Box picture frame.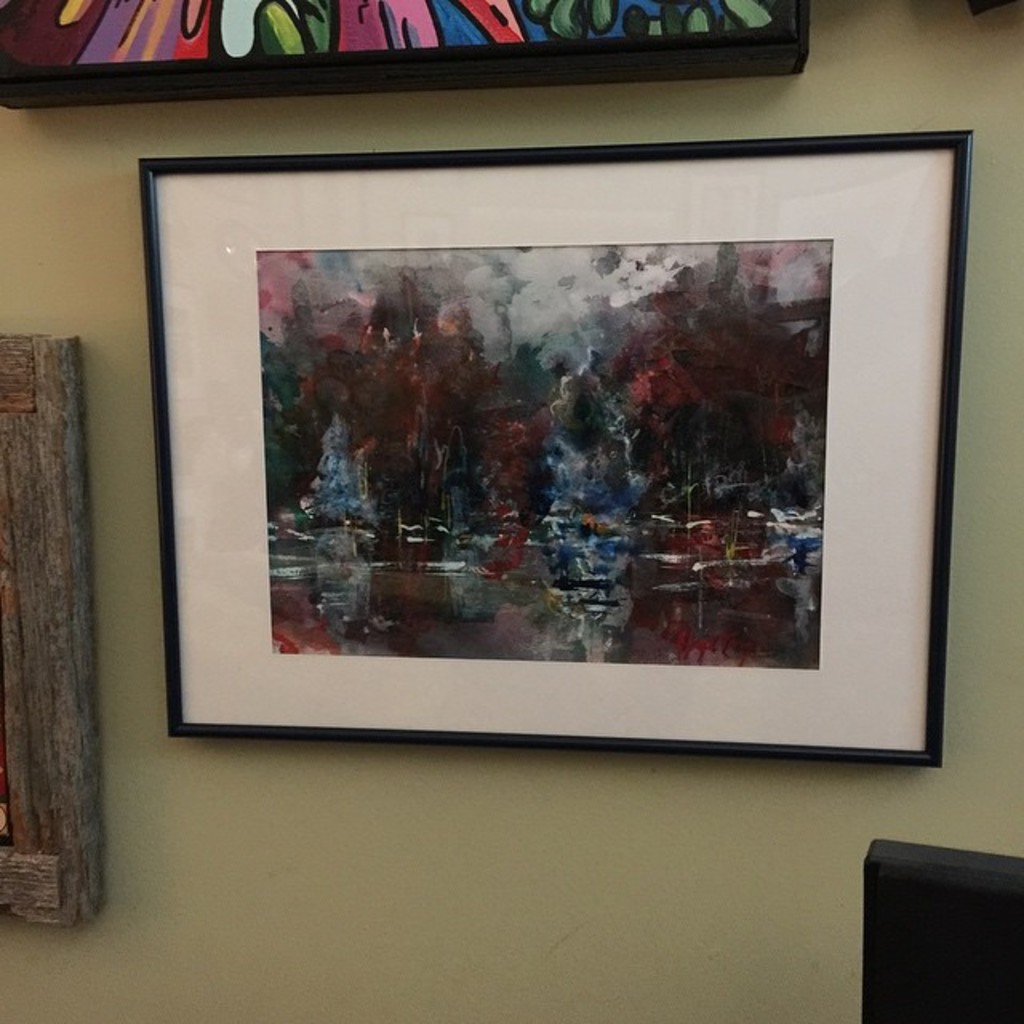
(64, 104, 982, 803).
